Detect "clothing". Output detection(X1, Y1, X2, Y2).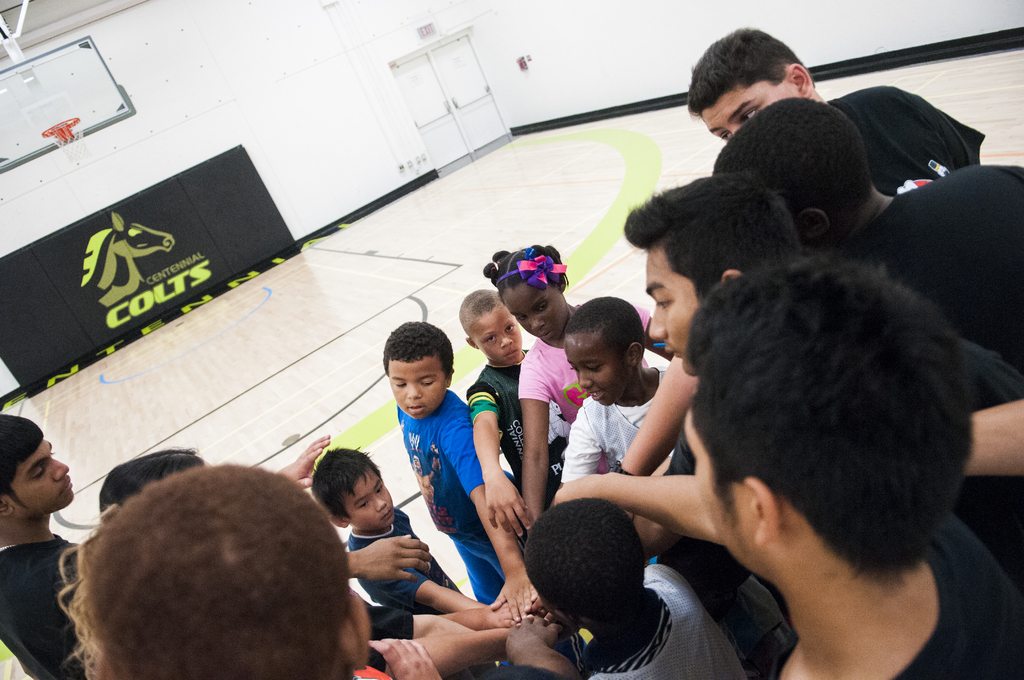
detection(955, 337, 1023, 417).
